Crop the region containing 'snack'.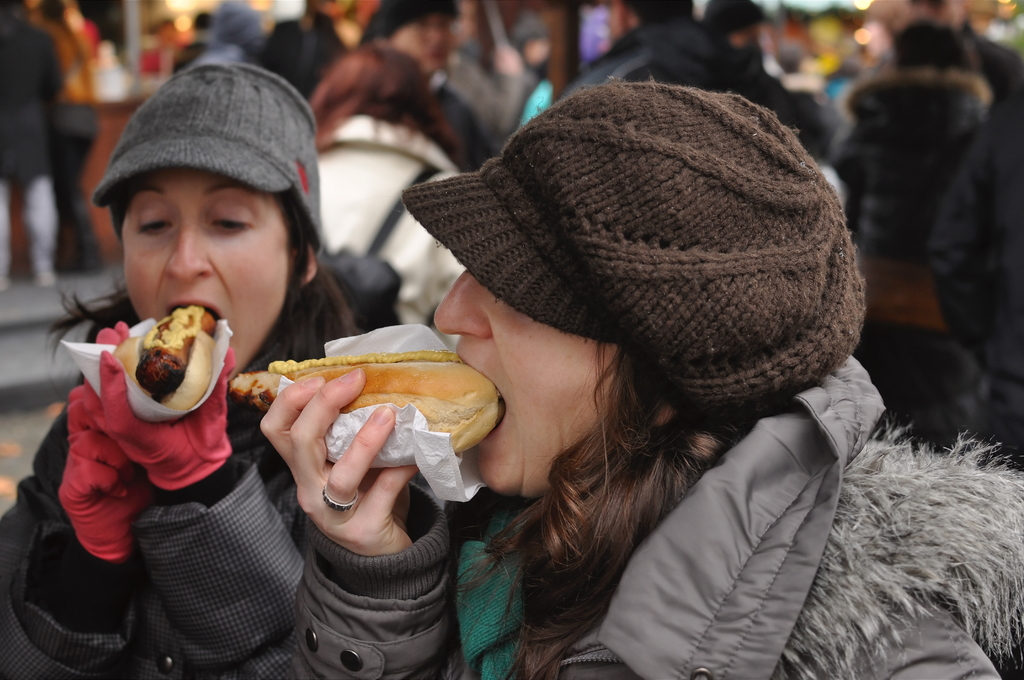
Crop region: BBox(106, 302, 229, 424).
